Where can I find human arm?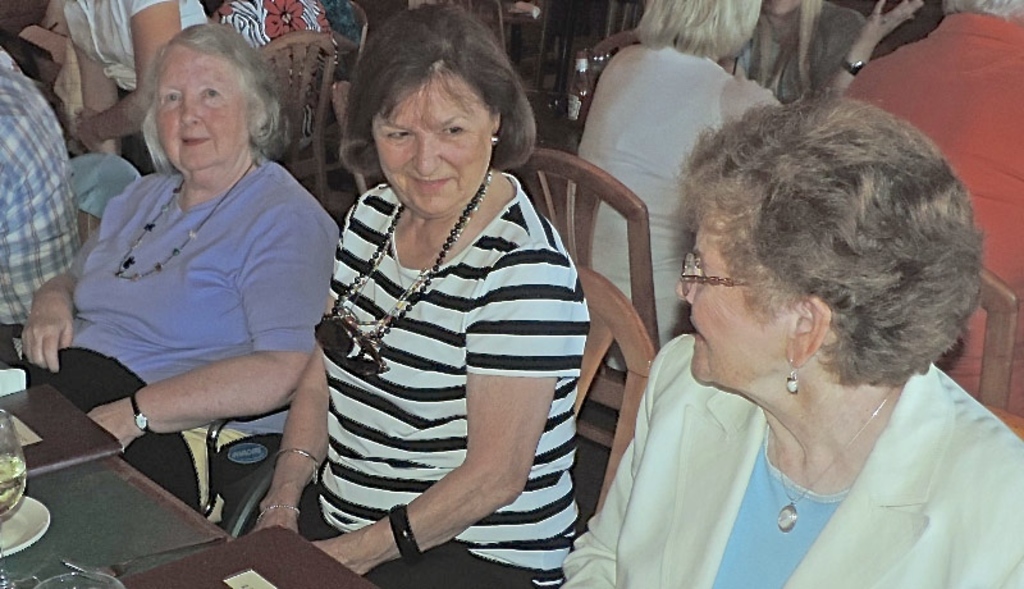
You can find it at x1=76, y1=187, x2=360, y2=453.
